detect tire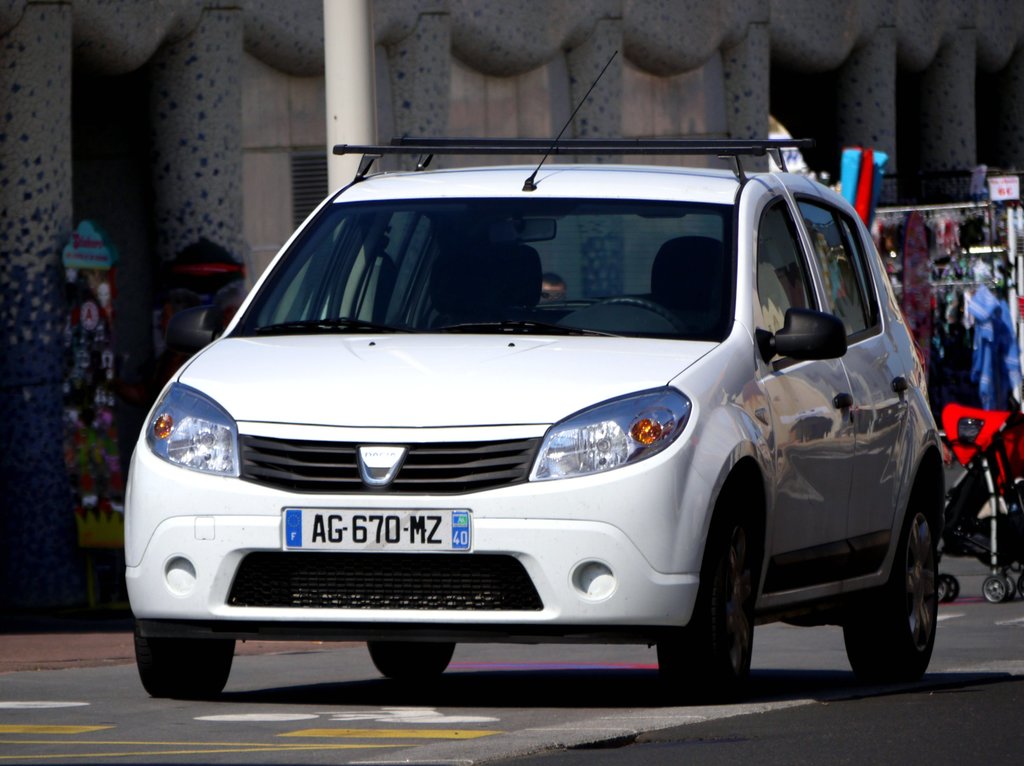
BBox(949, 576, 959, 602)
